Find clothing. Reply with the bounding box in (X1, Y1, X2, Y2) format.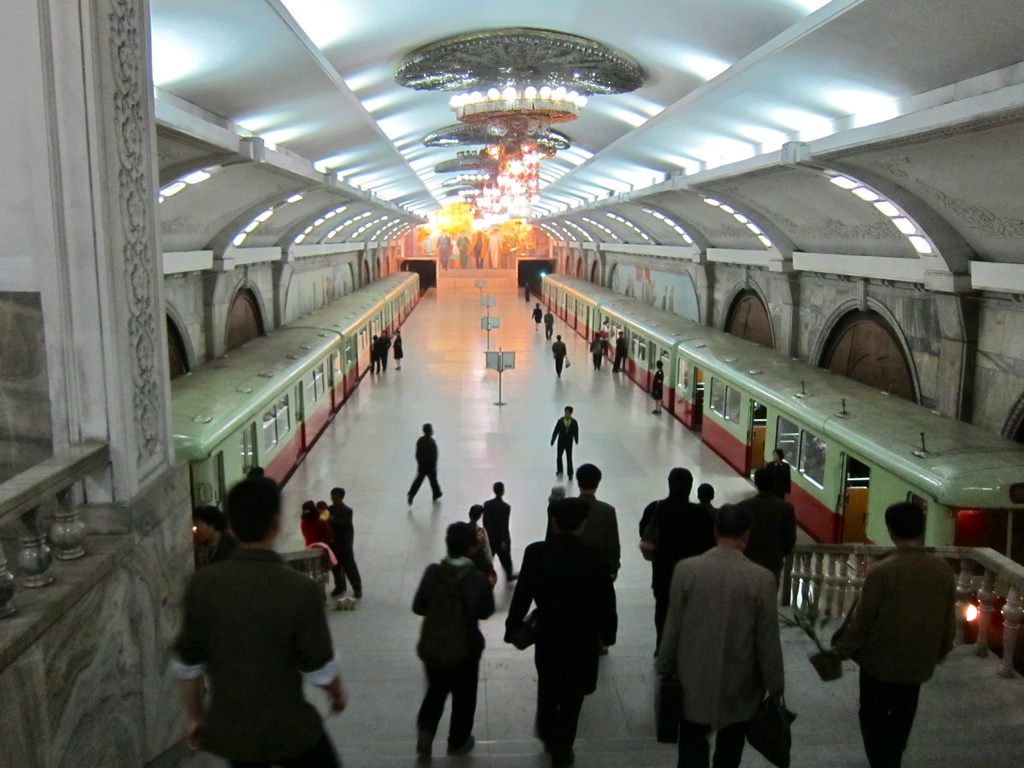
(392, 334, 404, 357).
